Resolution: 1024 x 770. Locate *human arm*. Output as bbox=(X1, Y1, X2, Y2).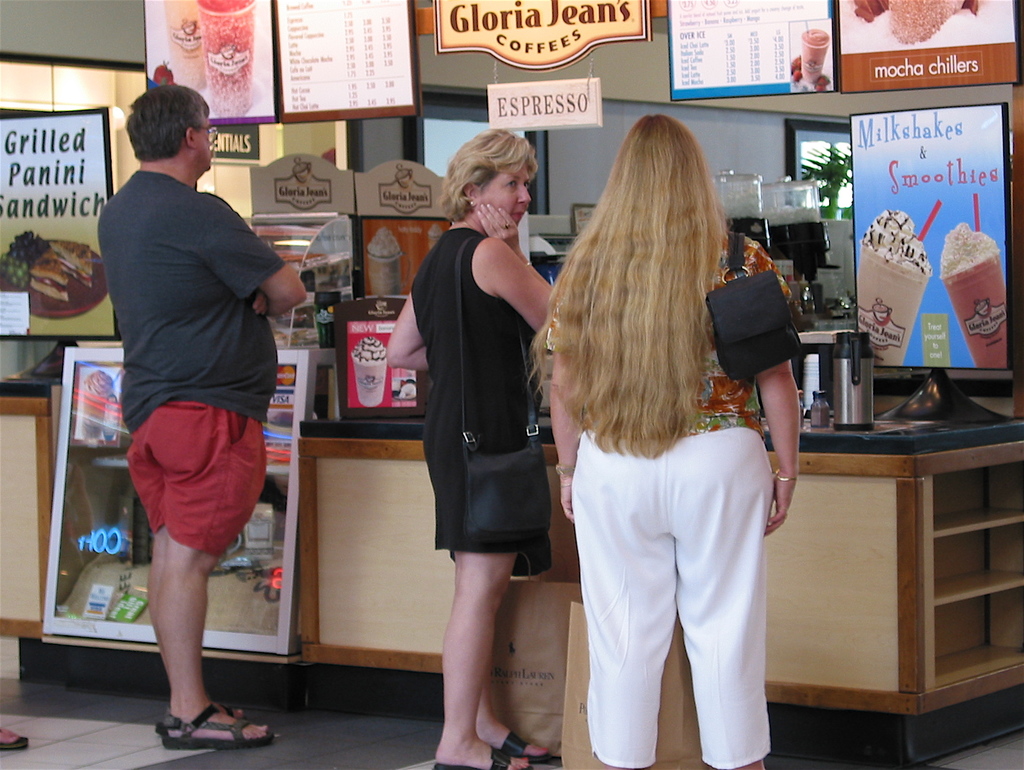
bbox=(749, 244, 806, 534).
